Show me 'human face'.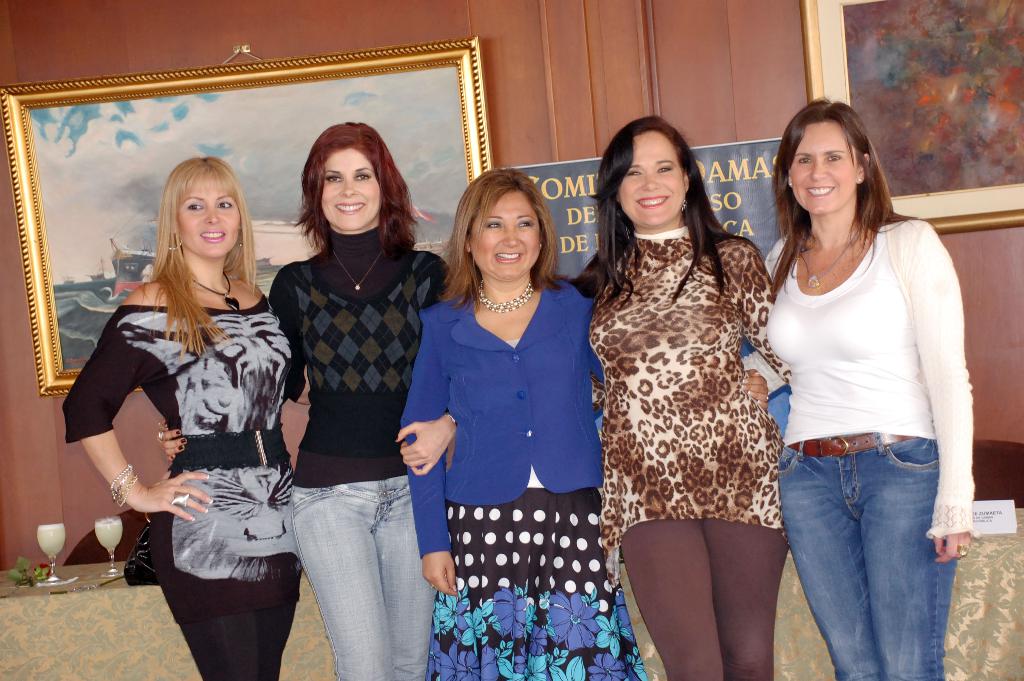
'human face' is here: BBox(618, 131, 683, 227).
